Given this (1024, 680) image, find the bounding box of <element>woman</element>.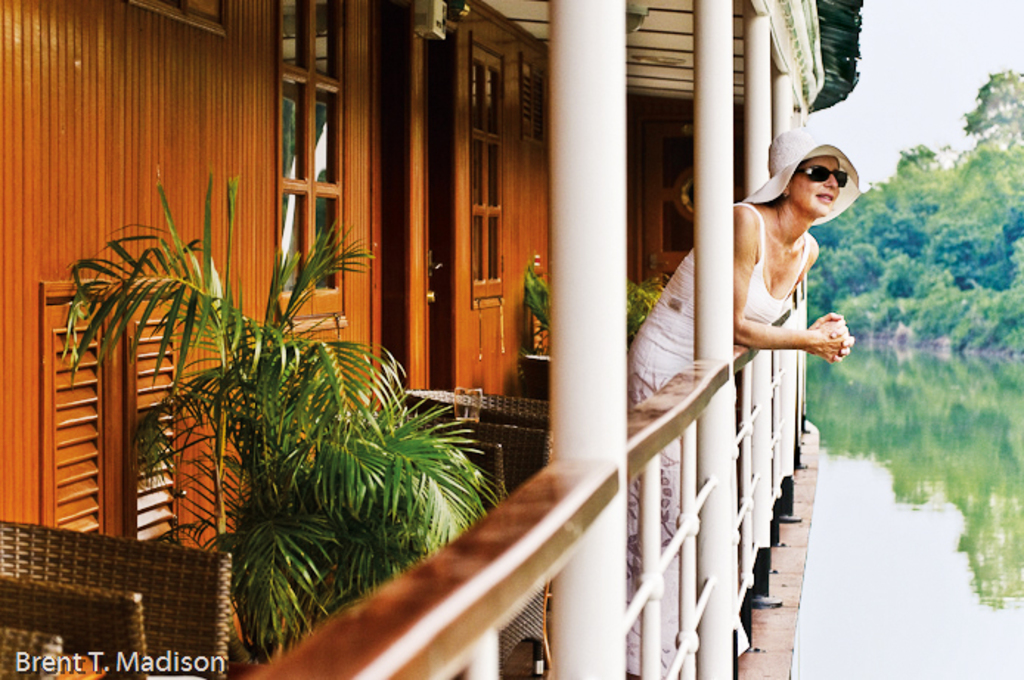
(x1=630, y1=127, x2=865, y2=679).
